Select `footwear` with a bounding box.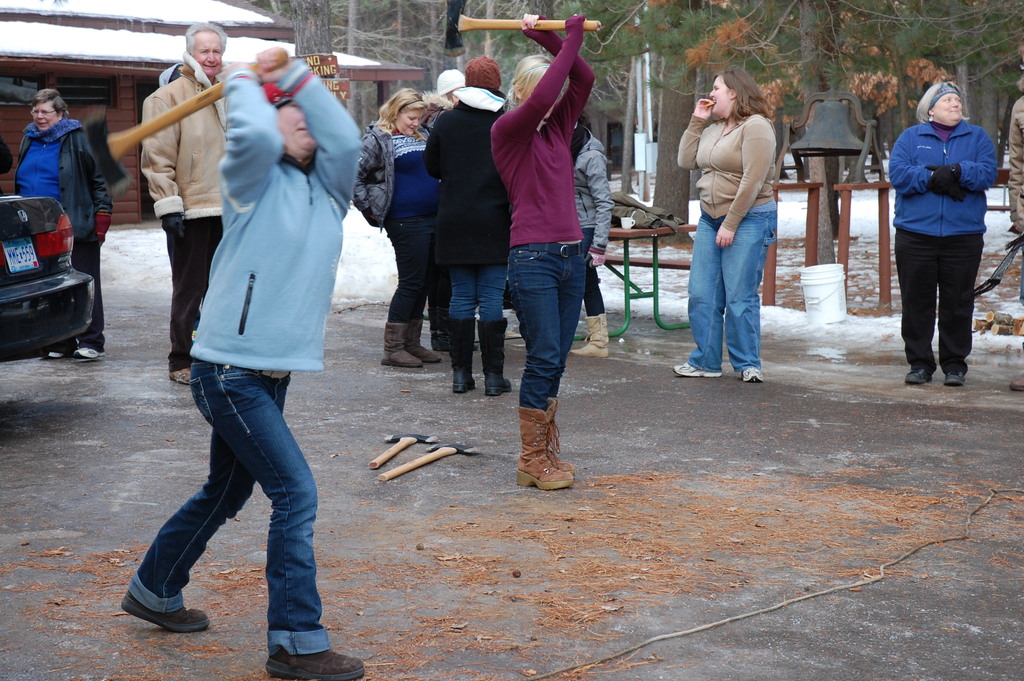
bbox=[381, 318, 419, 366].
